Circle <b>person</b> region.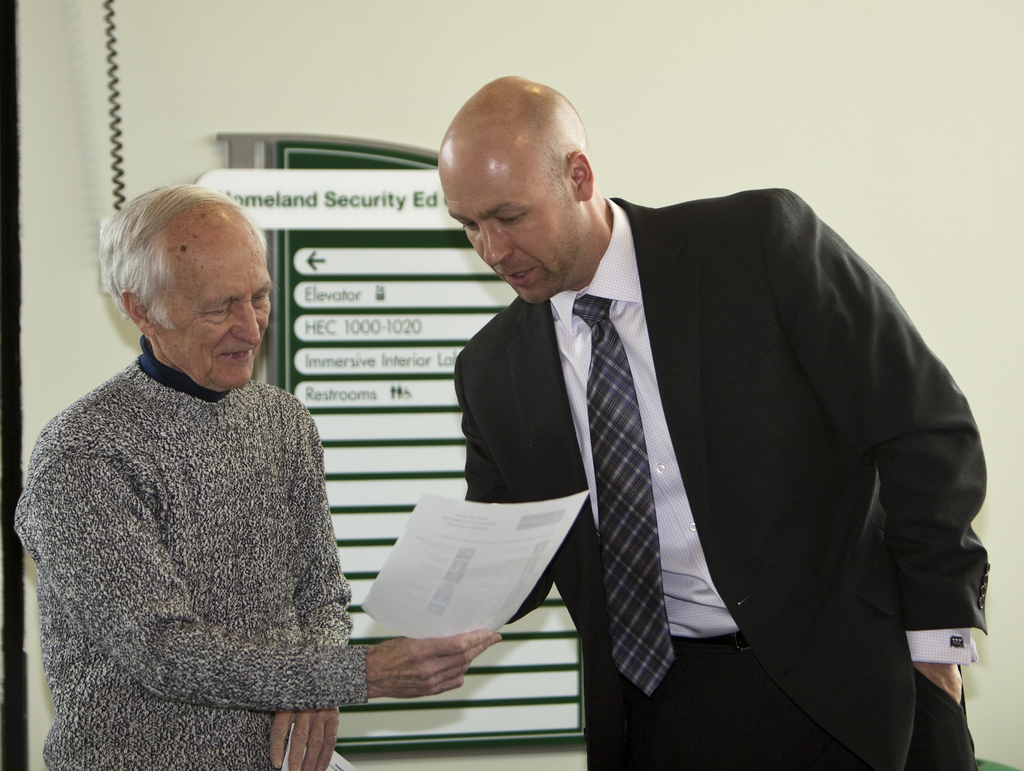
Region: box(16, 185, 499, 770).
